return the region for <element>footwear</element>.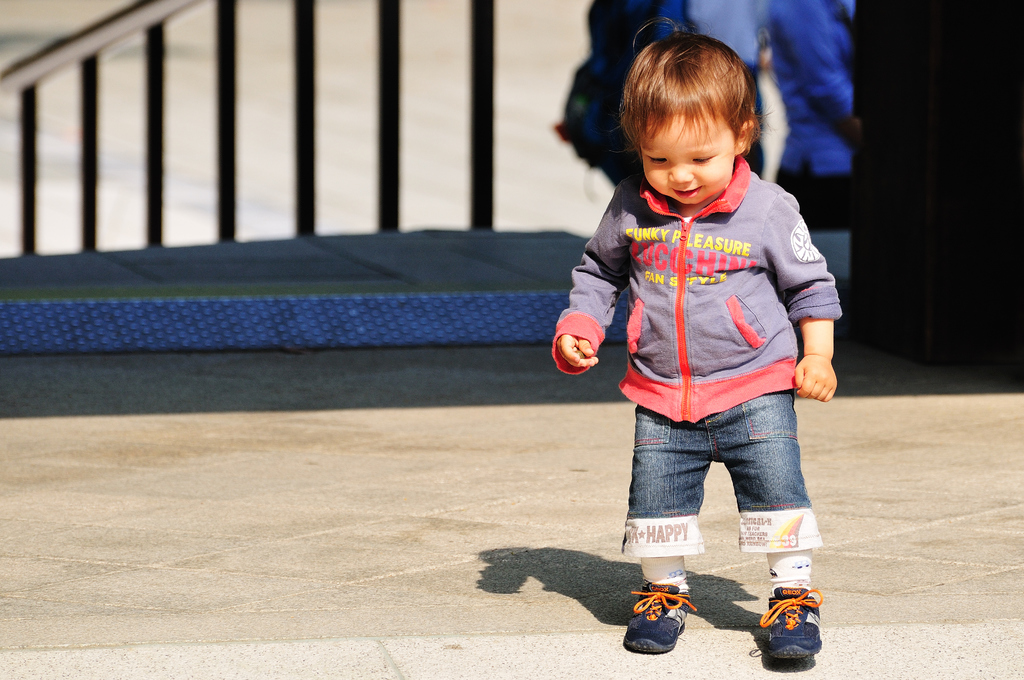
<region>639, 589, 711, 662</region>.
